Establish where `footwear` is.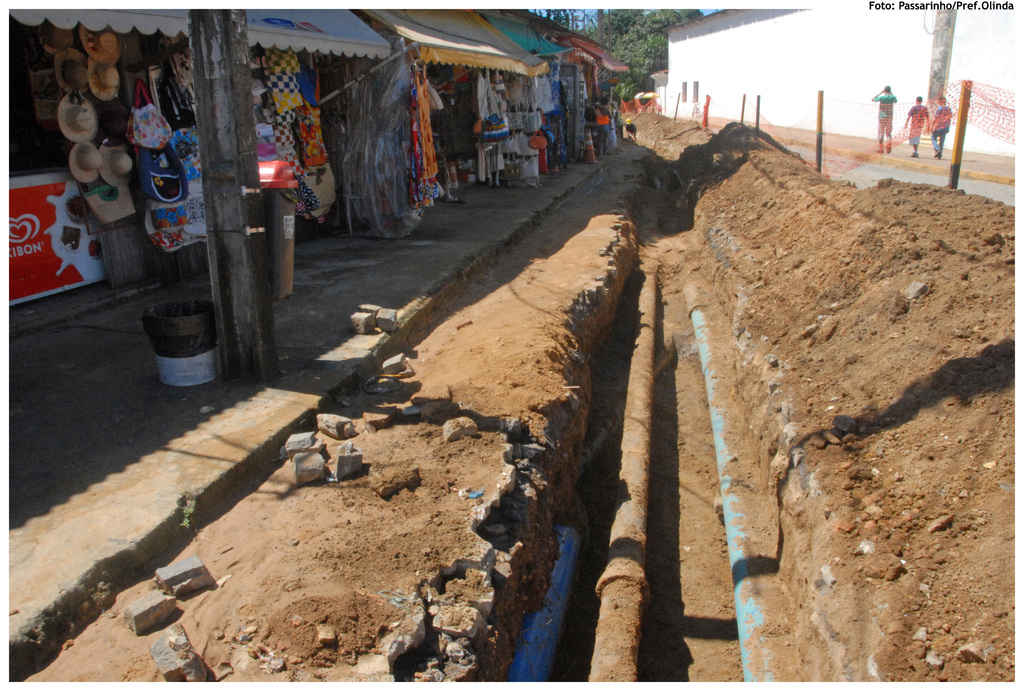
Established at <region>928, 152, 942, 162</region>.
